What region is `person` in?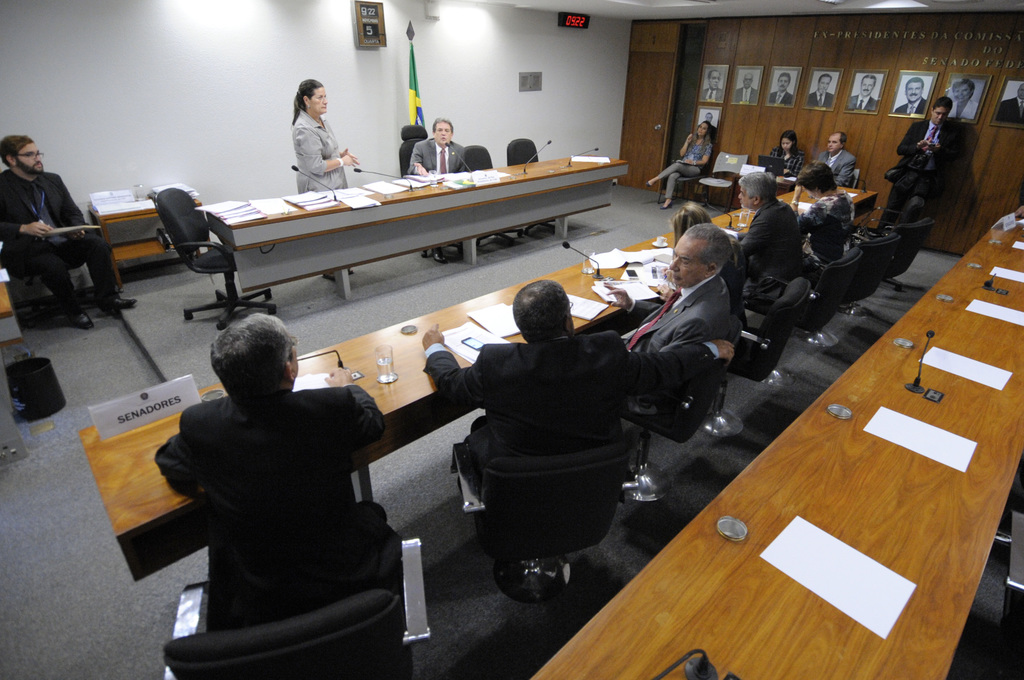
select_region(141, 309, 400, 633).
